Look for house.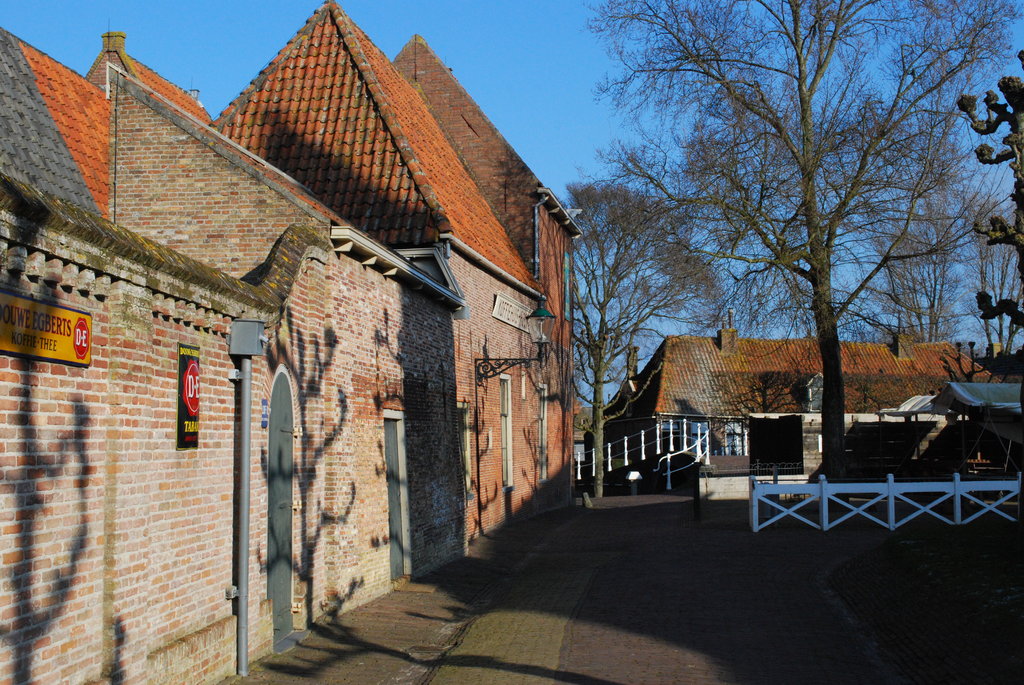
Found: 0, 0, 589, 684.
